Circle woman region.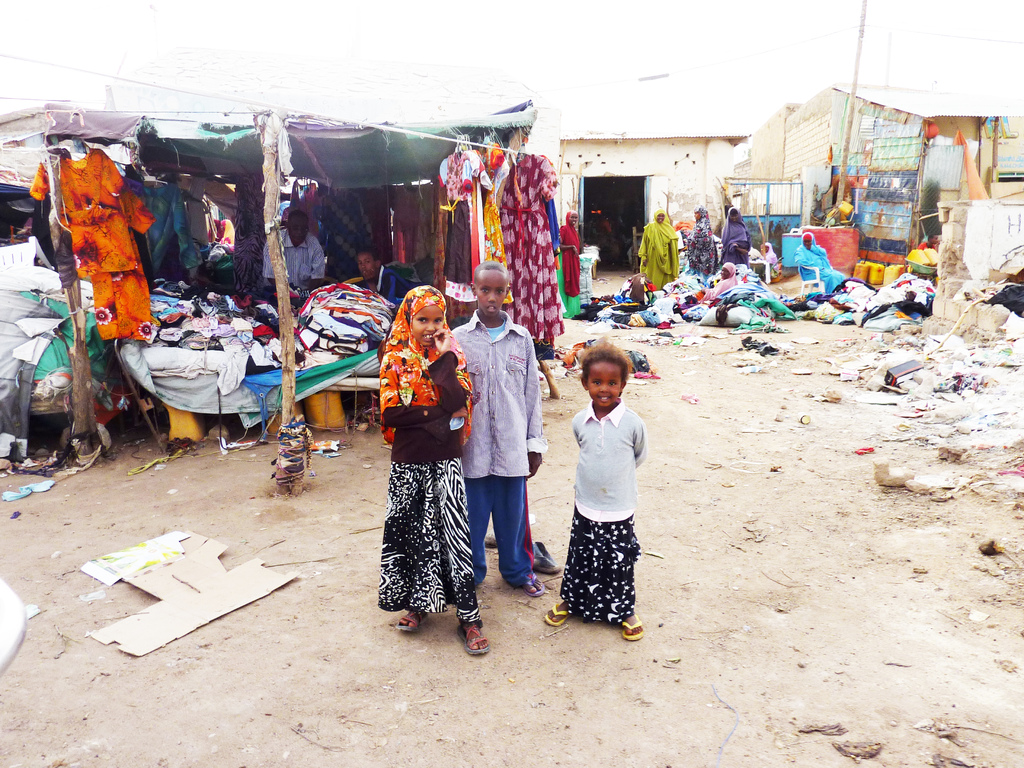
Region: left=265, top=211, right=321, bottom=305.
